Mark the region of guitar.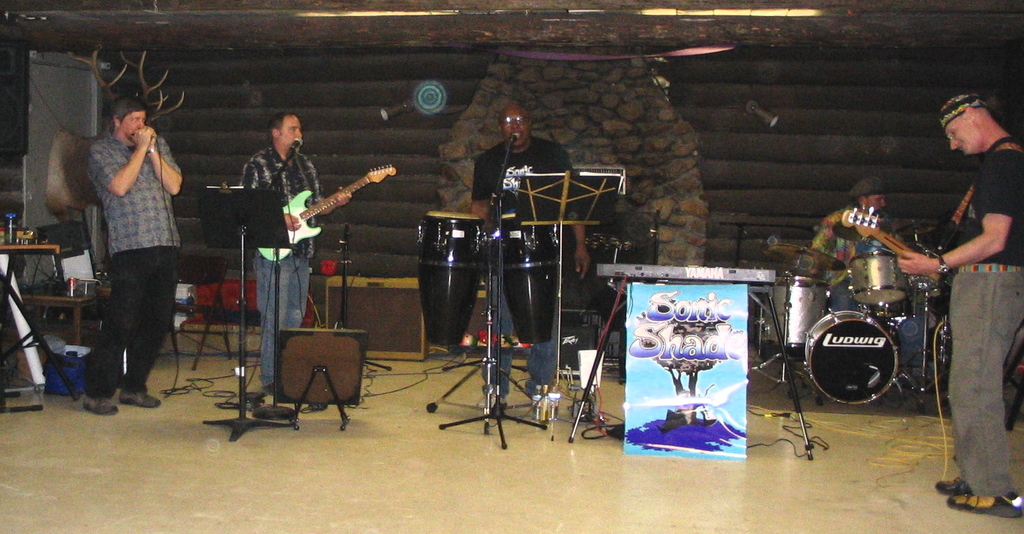
Region: {"x1": 250, "y1": 157, "x2": 382, "y2": 251}.
